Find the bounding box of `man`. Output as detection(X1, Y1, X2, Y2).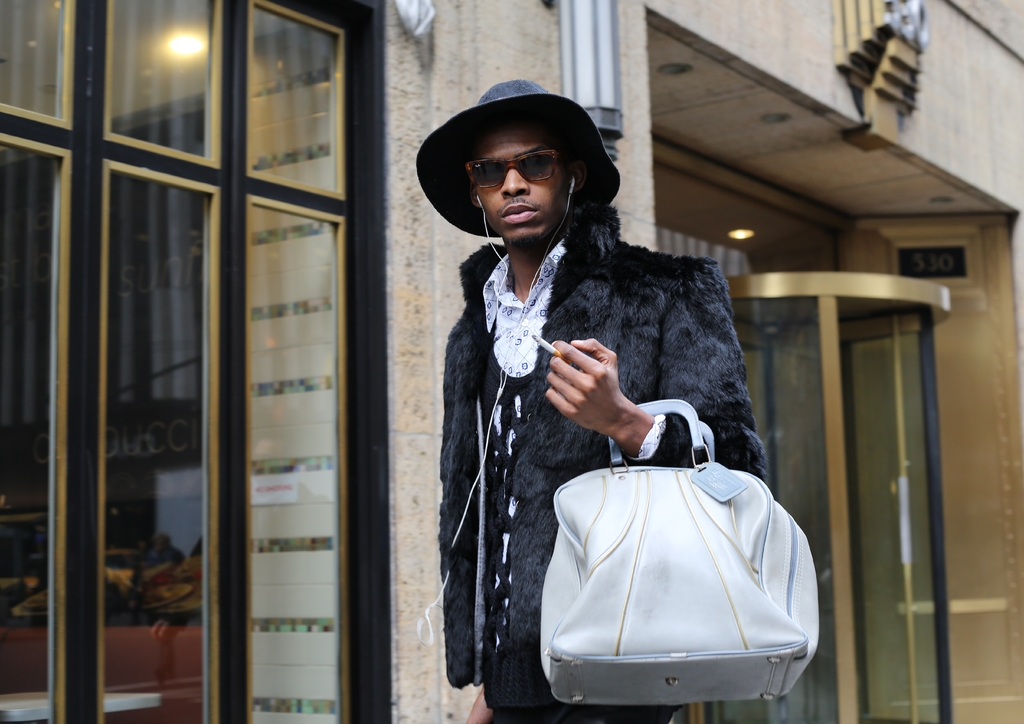
detection(406, 78, 806, 708).
